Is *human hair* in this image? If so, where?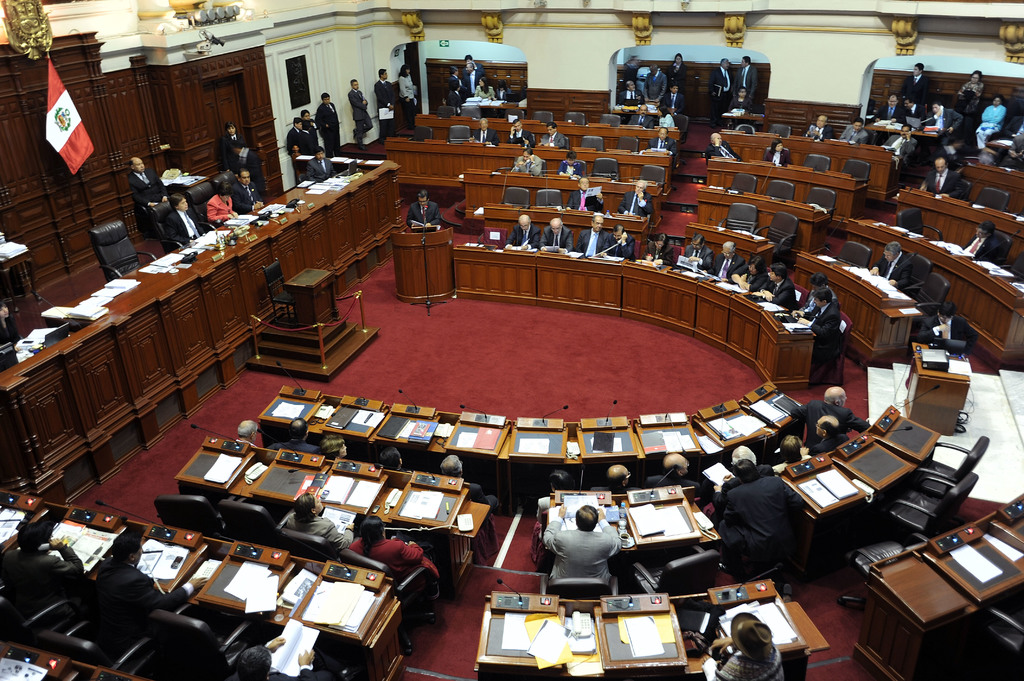
Yes, at bbox(972, 67, 982, 81).
